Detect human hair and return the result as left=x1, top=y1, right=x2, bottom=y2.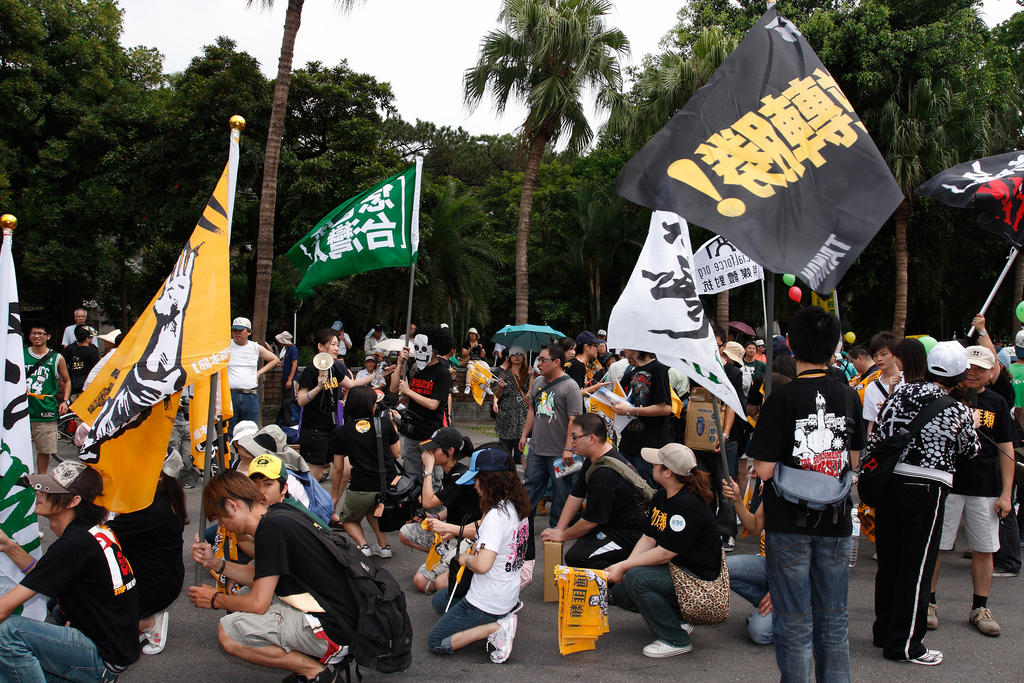
left=274, top=477, right=287, bottom=498.
